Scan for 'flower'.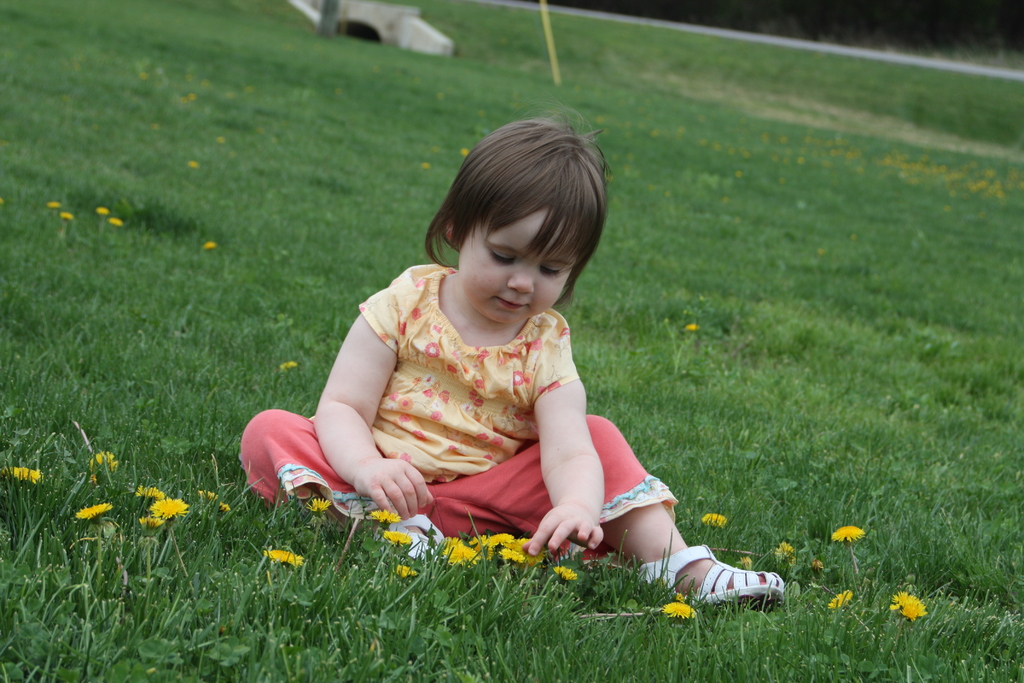
Scan result: <box>506,535,544,566</box>.
